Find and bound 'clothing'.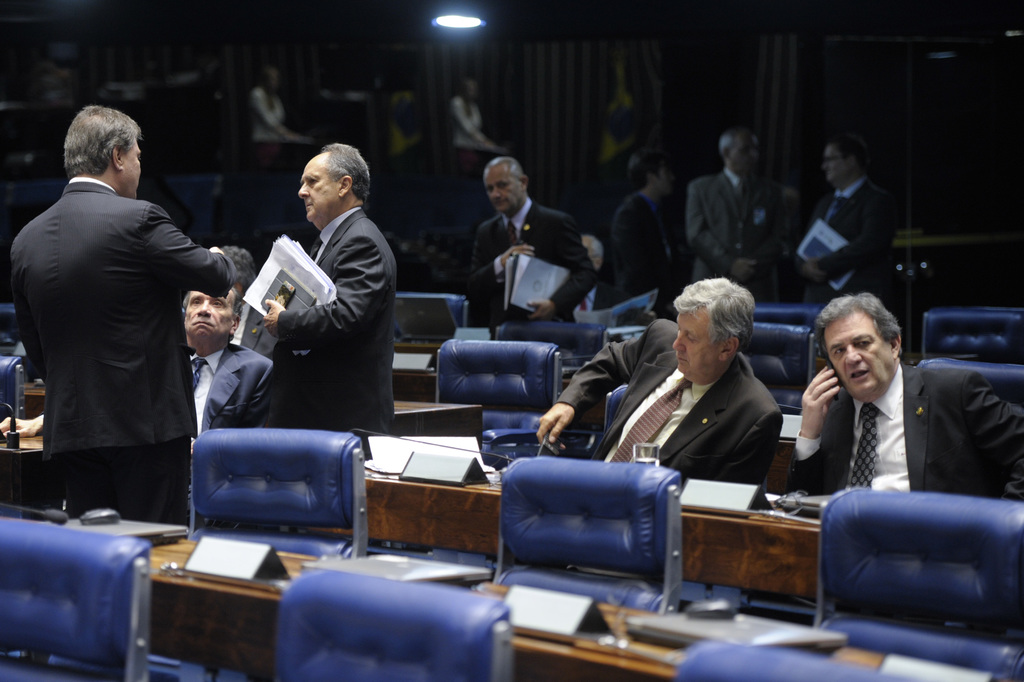
Bound: crop(546, 319, 779, 491).
